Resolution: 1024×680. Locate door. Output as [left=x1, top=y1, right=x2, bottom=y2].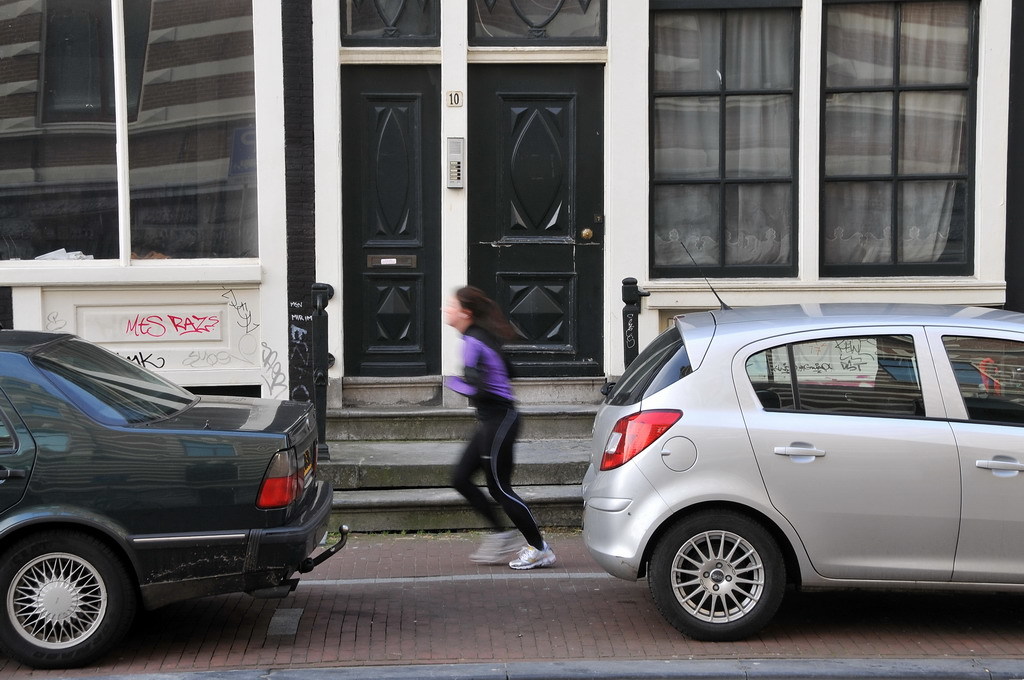
[left=327, top=50, right=436, bottom=410].
